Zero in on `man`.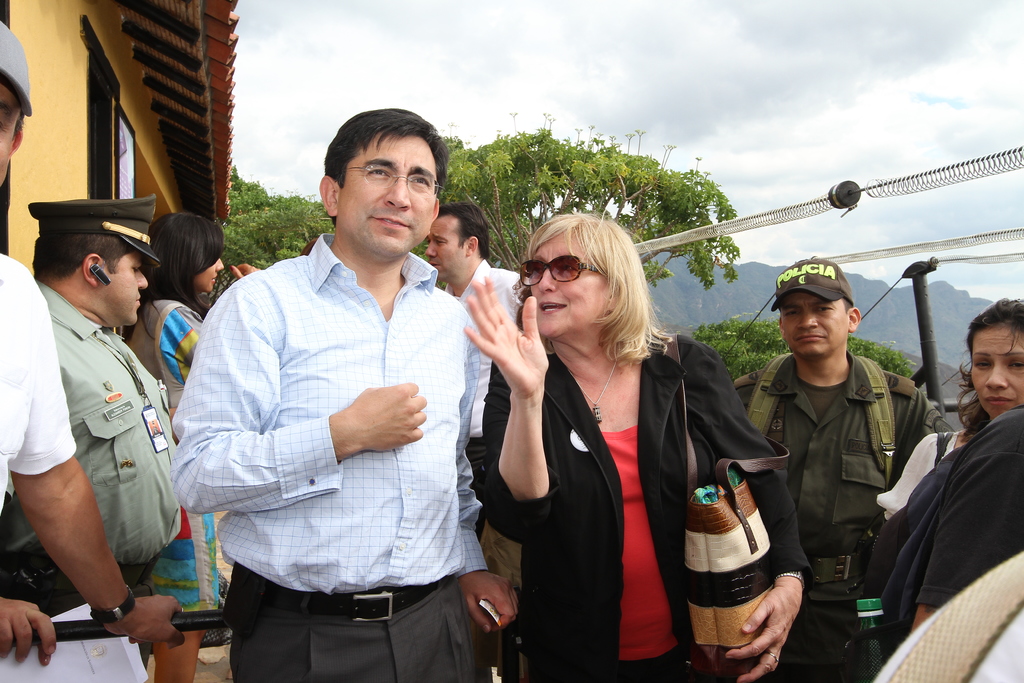
Zeroed in: select_region(420, 199, 525, 543).
